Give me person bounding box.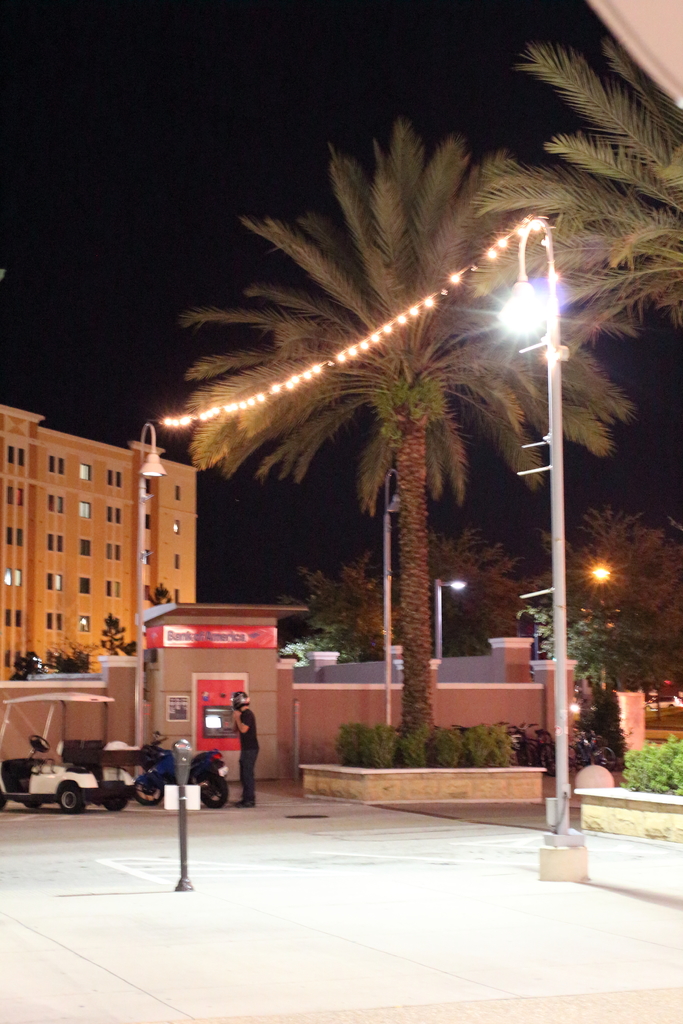
<box>234,691,258,806</box>.
